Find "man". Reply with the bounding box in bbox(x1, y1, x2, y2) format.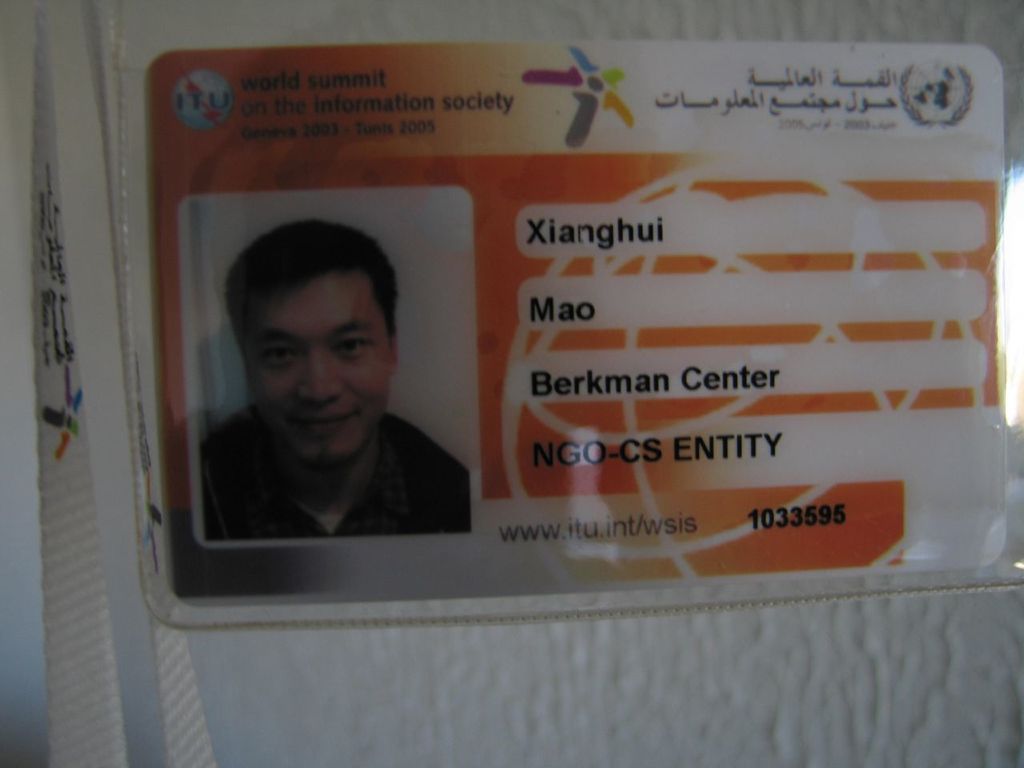
bbox(150, 236, 492, 588).
